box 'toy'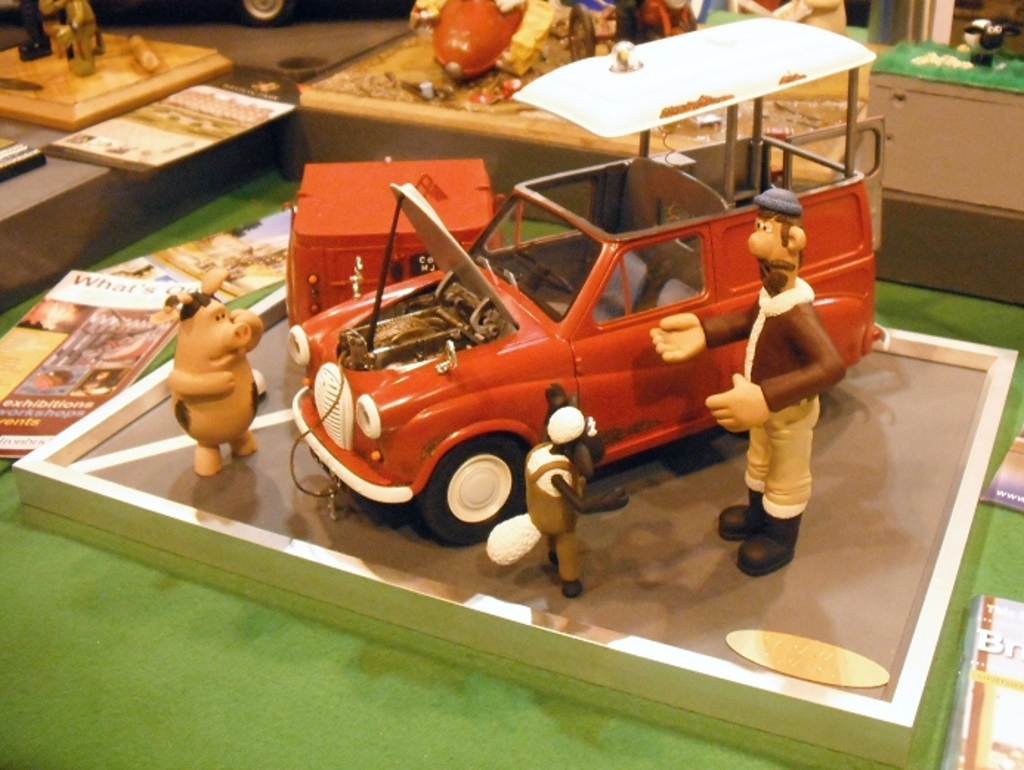
x1=652, y1=183, x2=844, y2=578
